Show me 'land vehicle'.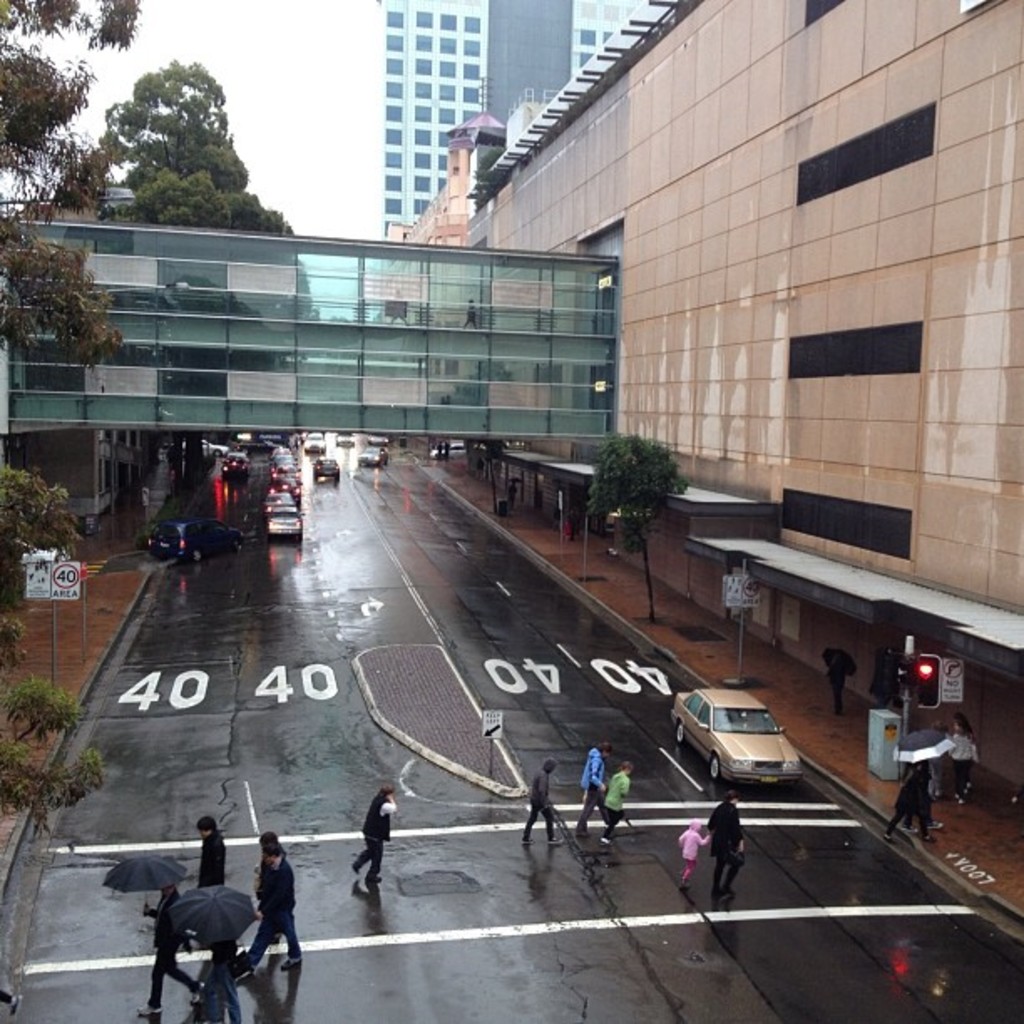
'land vehicle' is here: 264,504,303,537.
